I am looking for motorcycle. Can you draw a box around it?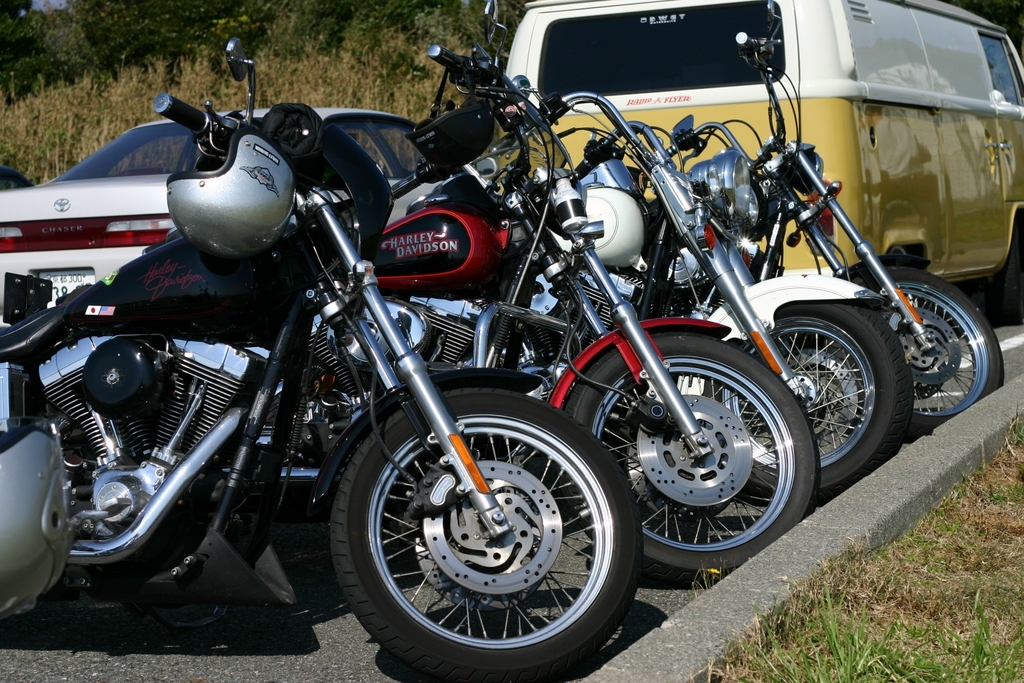
Sure, the bounding box is bbox(276, 0, 821, 584).
